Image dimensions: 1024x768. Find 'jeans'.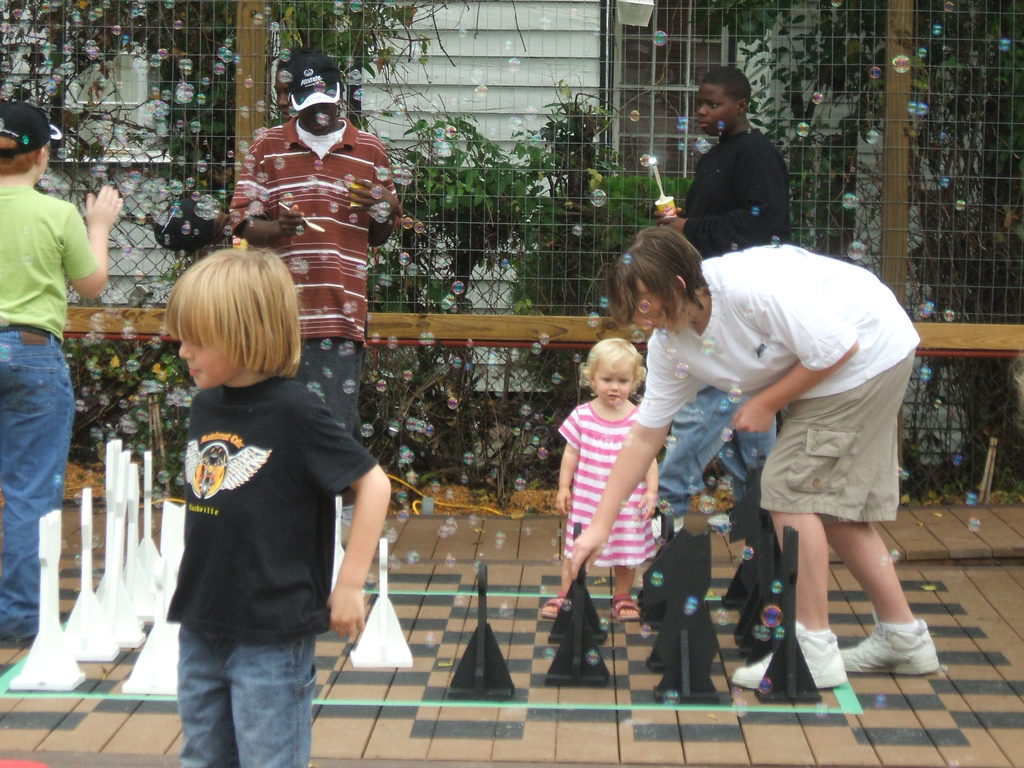
select_region(301, 333, 363, 429).
